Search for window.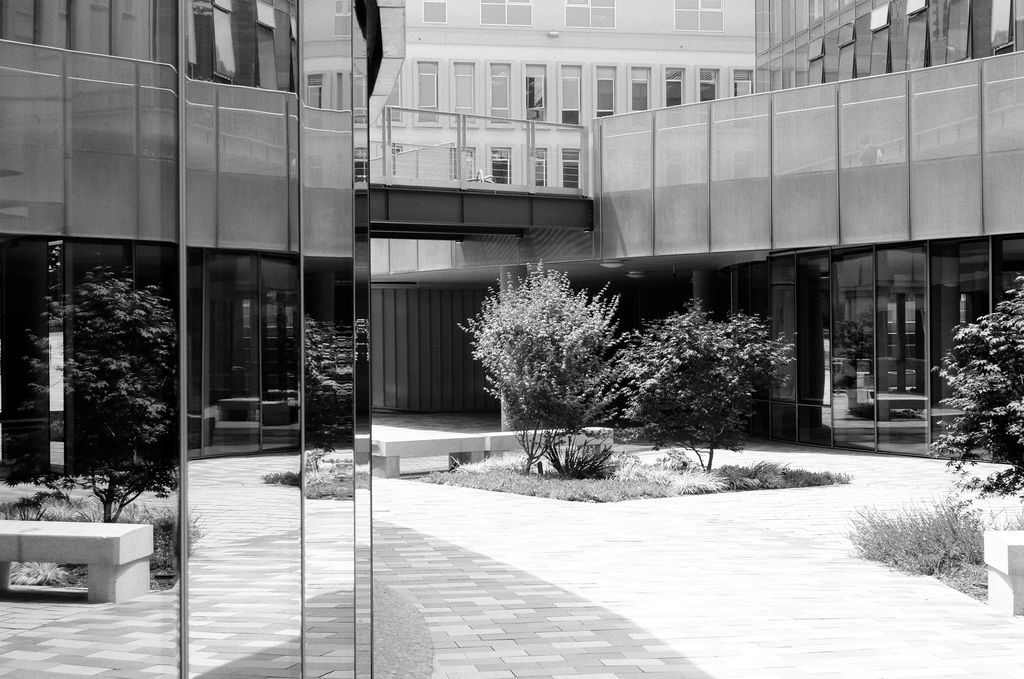
Found at [left=905, top=0, right=929, bottom=71].
